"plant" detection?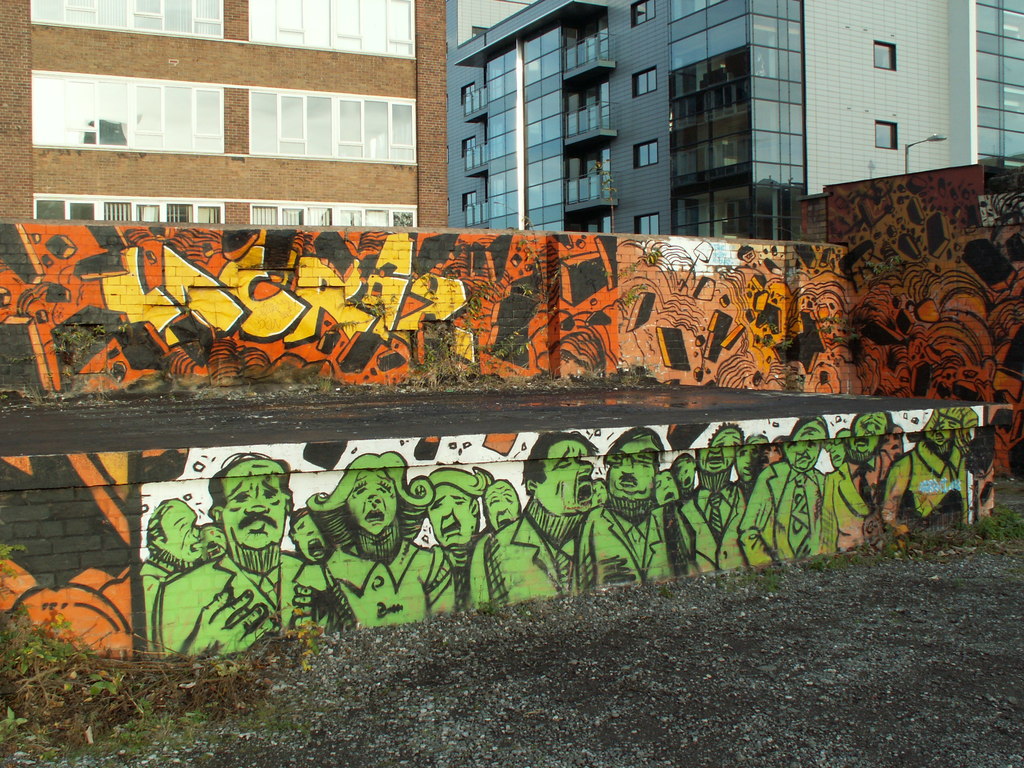
x1=0, y1=538, x2=31, y2=600
